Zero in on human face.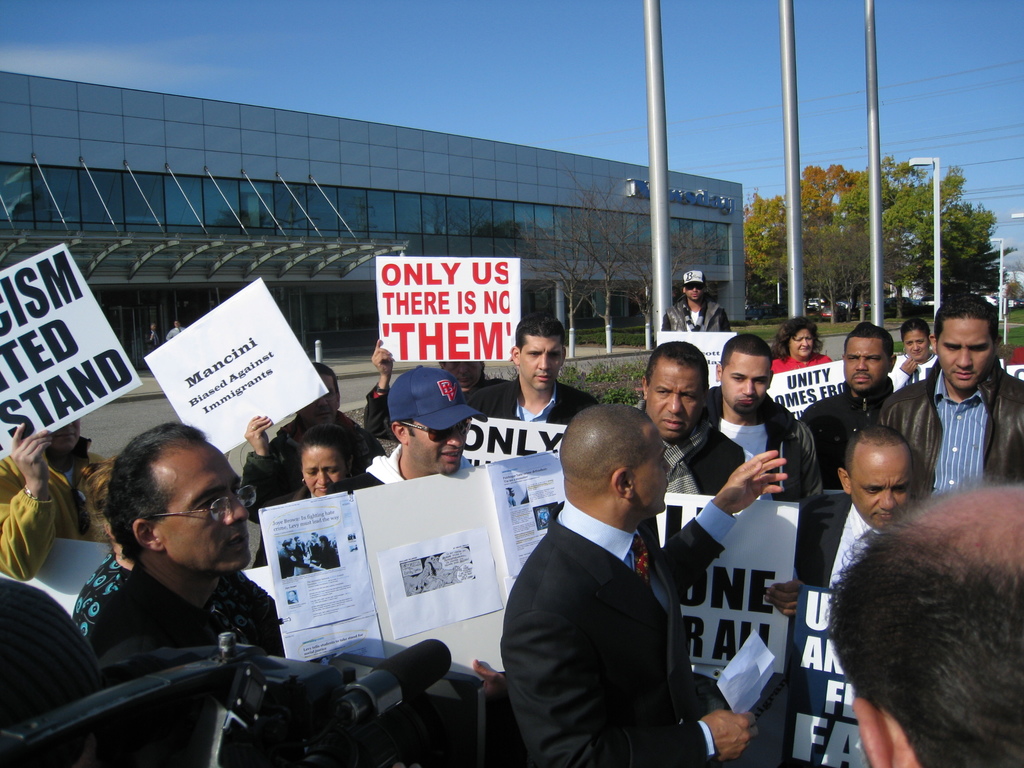
Zeroed in: pyautogui.locateOnScreen(685, 287, 702, 300).
